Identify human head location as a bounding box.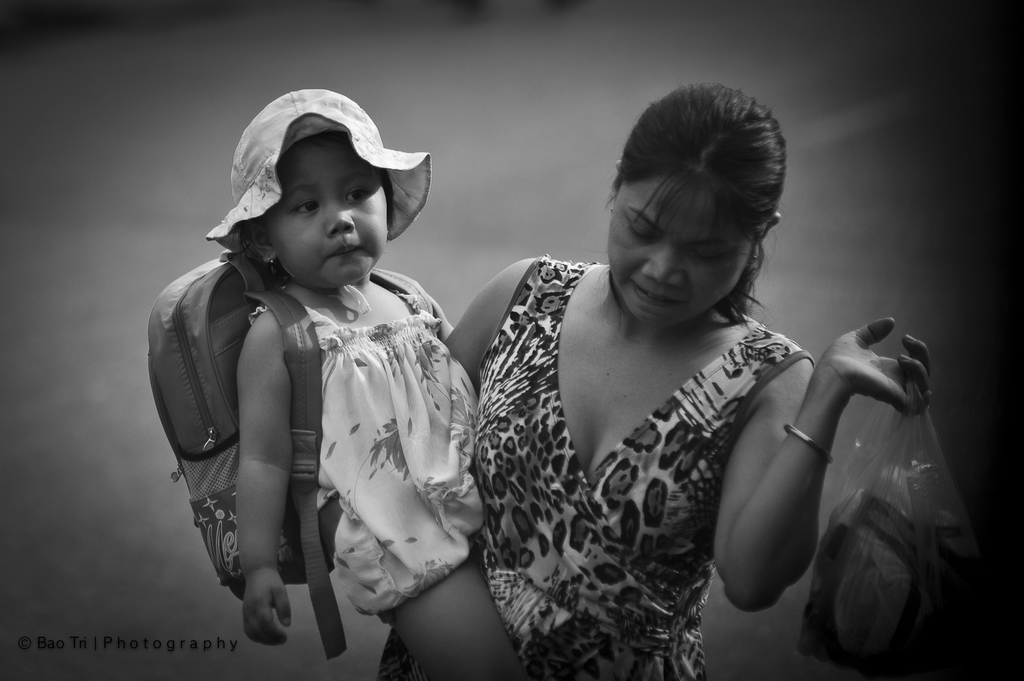
left=595, top=81, right=797, bottom=336.
